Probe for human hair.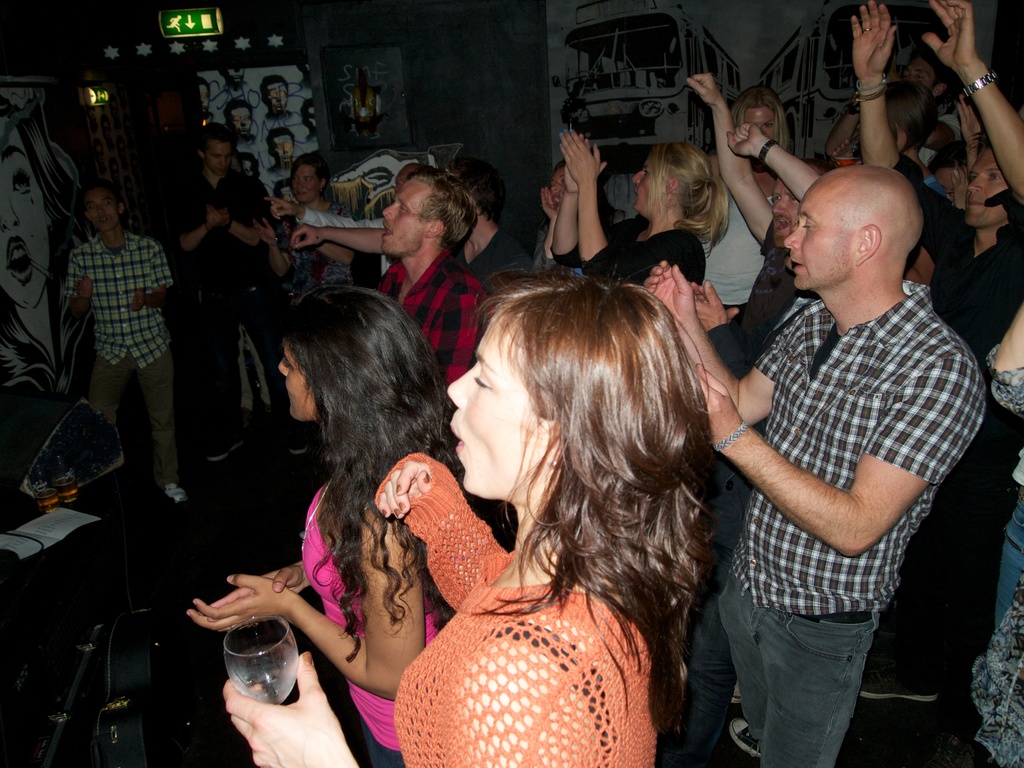
Probe result: [x1=282, y1=284, x2=453, y2=663].
